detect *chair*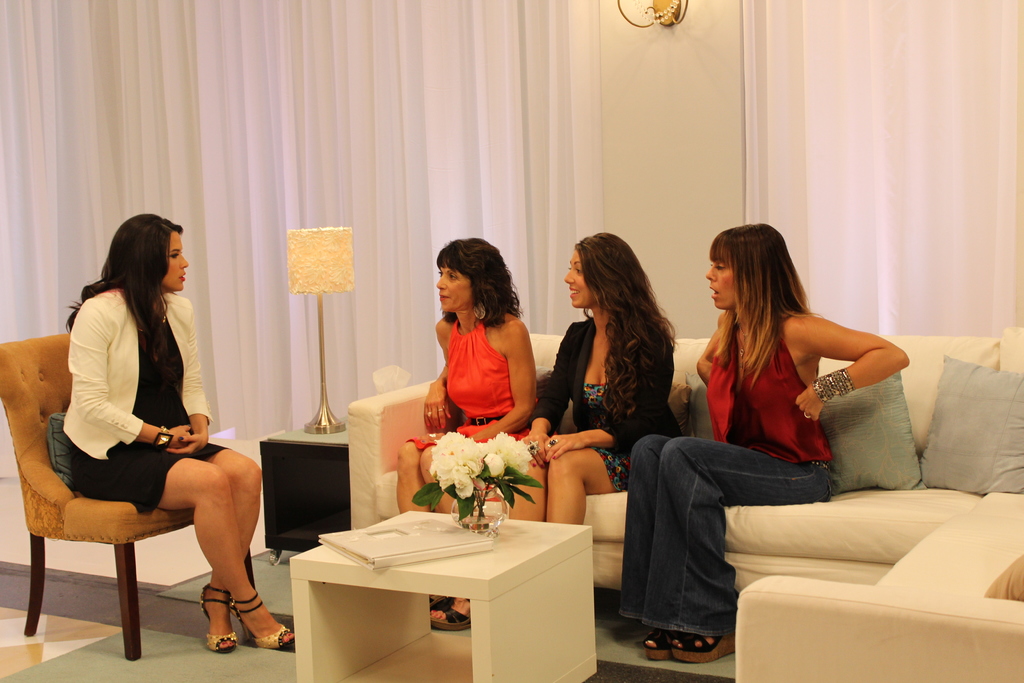
10,349,218,669
